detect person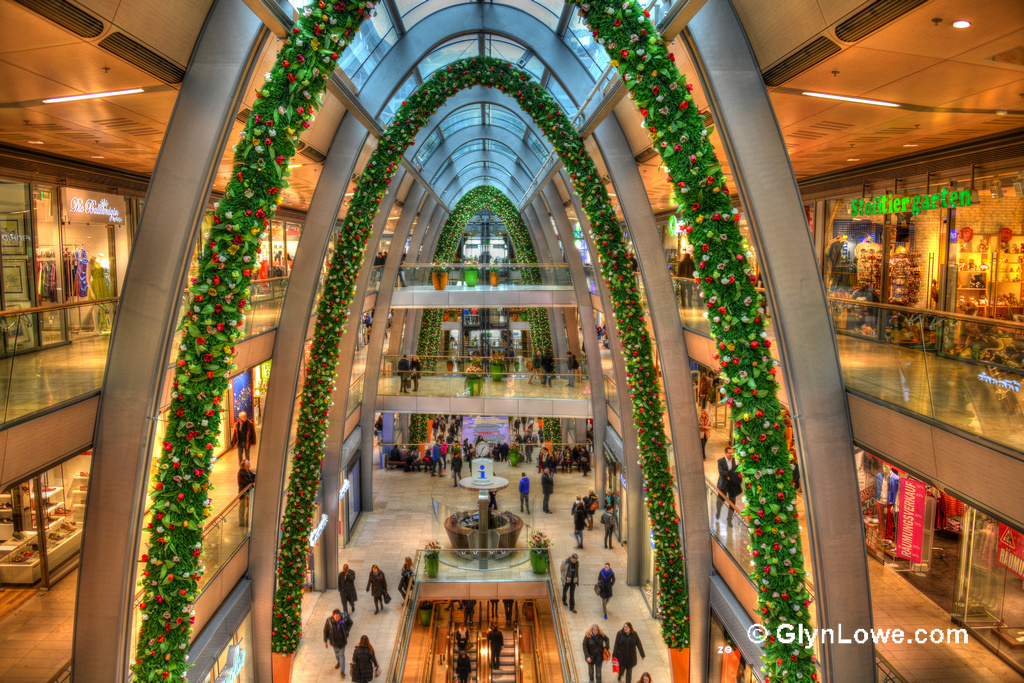
l=531, t=348, r=545, b=371
